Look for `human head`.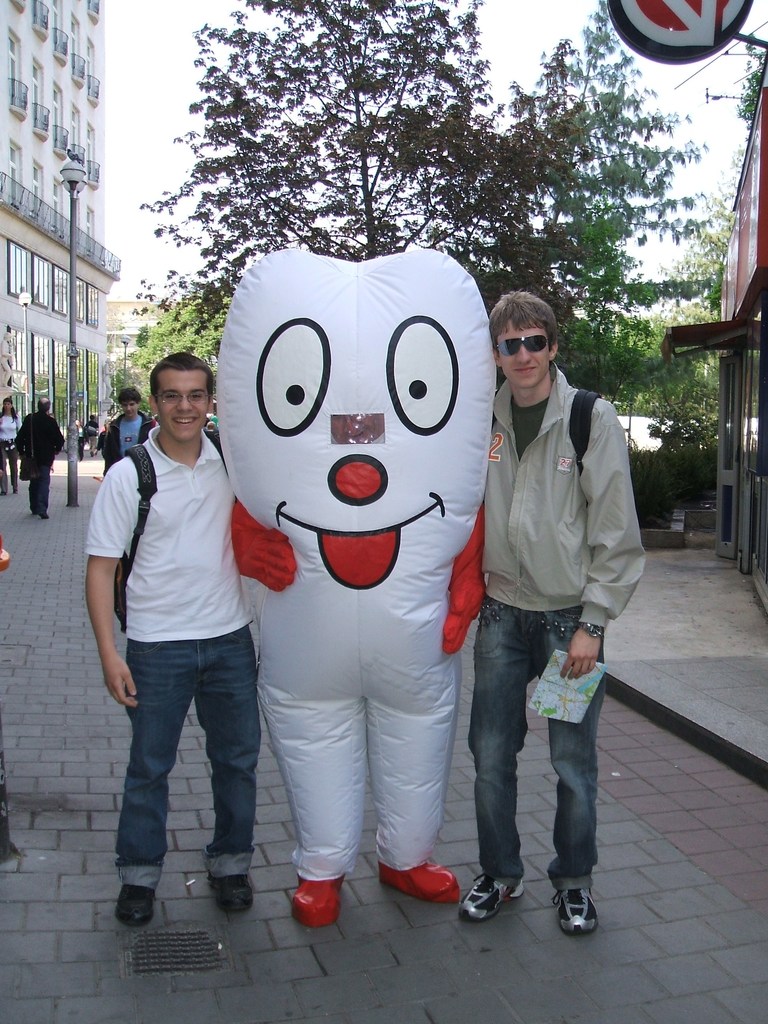
Found: bbox=[123, 383, 140, 415].
